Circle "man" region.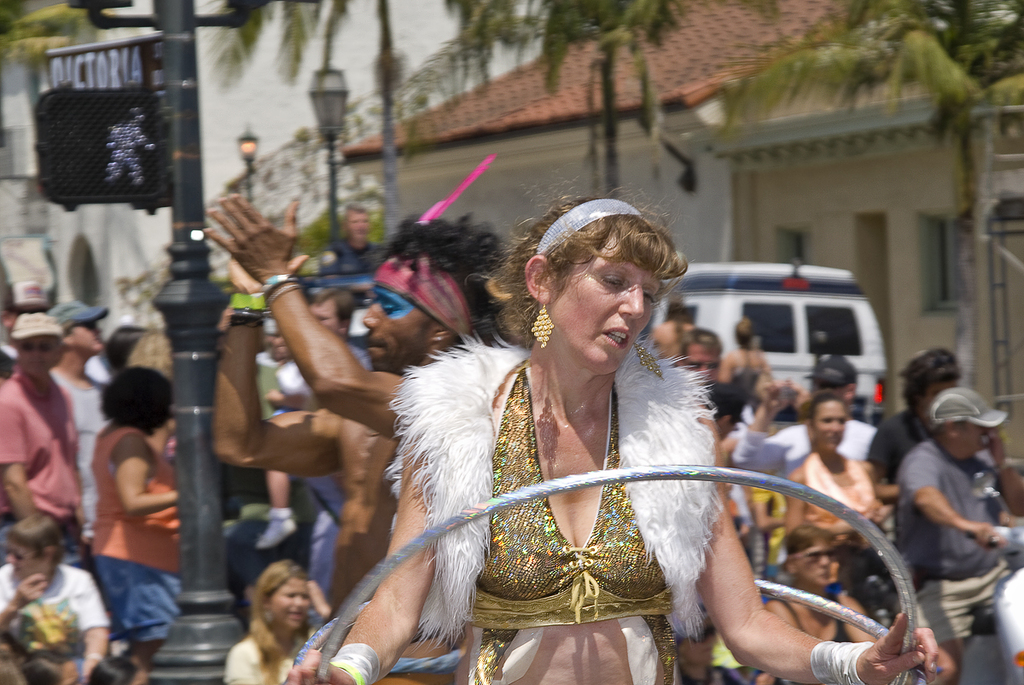
Region: x1=678 y1=332 x2=720 y2=368.
